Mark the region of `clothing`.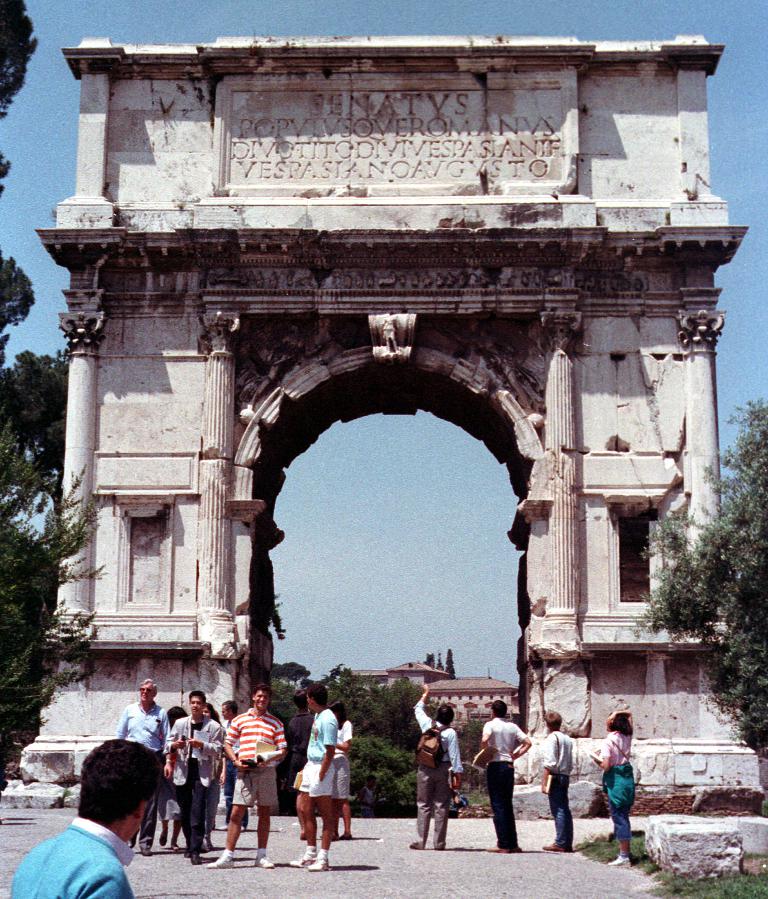
Region: <bbox>122, 699, 168, 843</bbox>.
